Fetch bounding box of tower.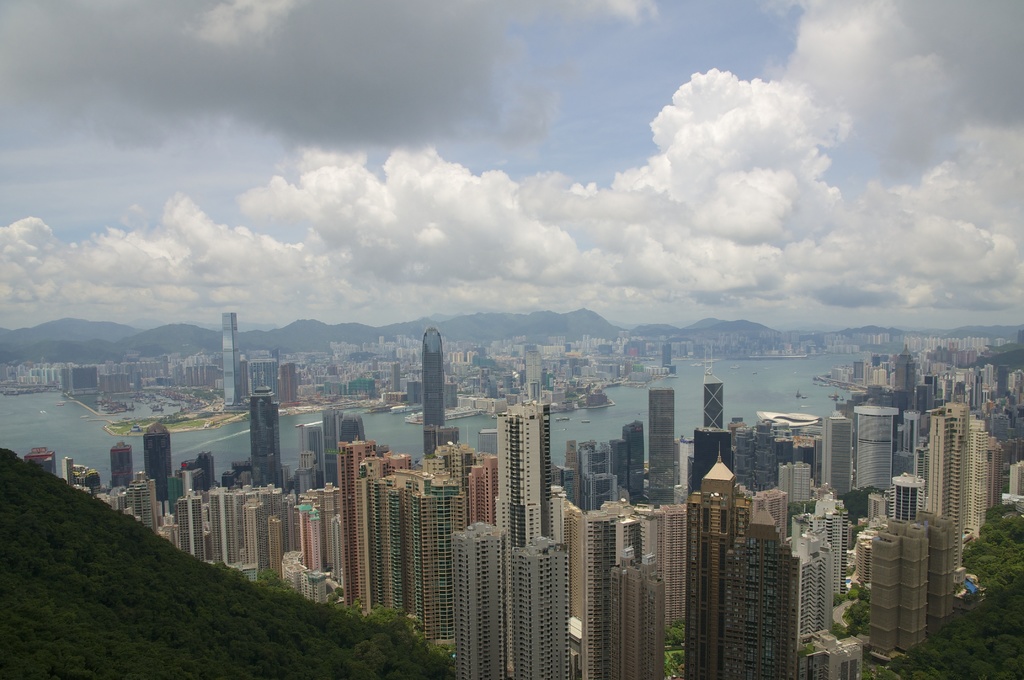
Bbox: pyautogui.locateOnScreen(132, 426, 165, 510).
